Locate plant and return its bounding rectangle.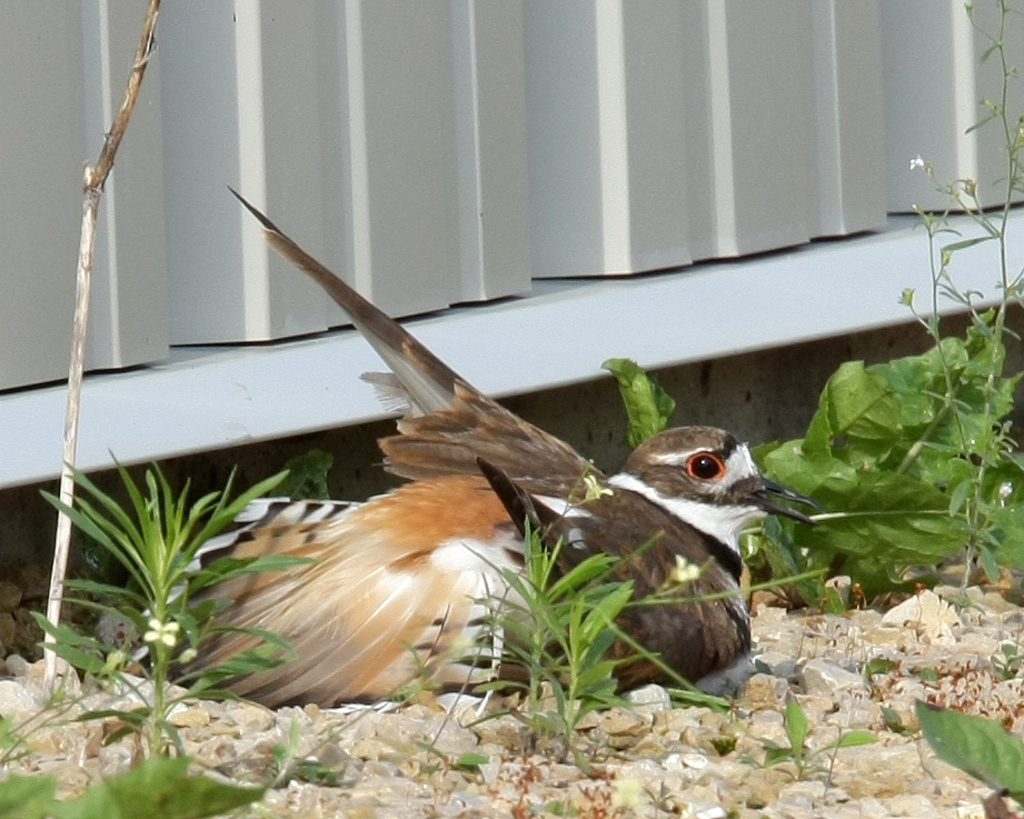
bbox=[908, 696, 1023, 818].
